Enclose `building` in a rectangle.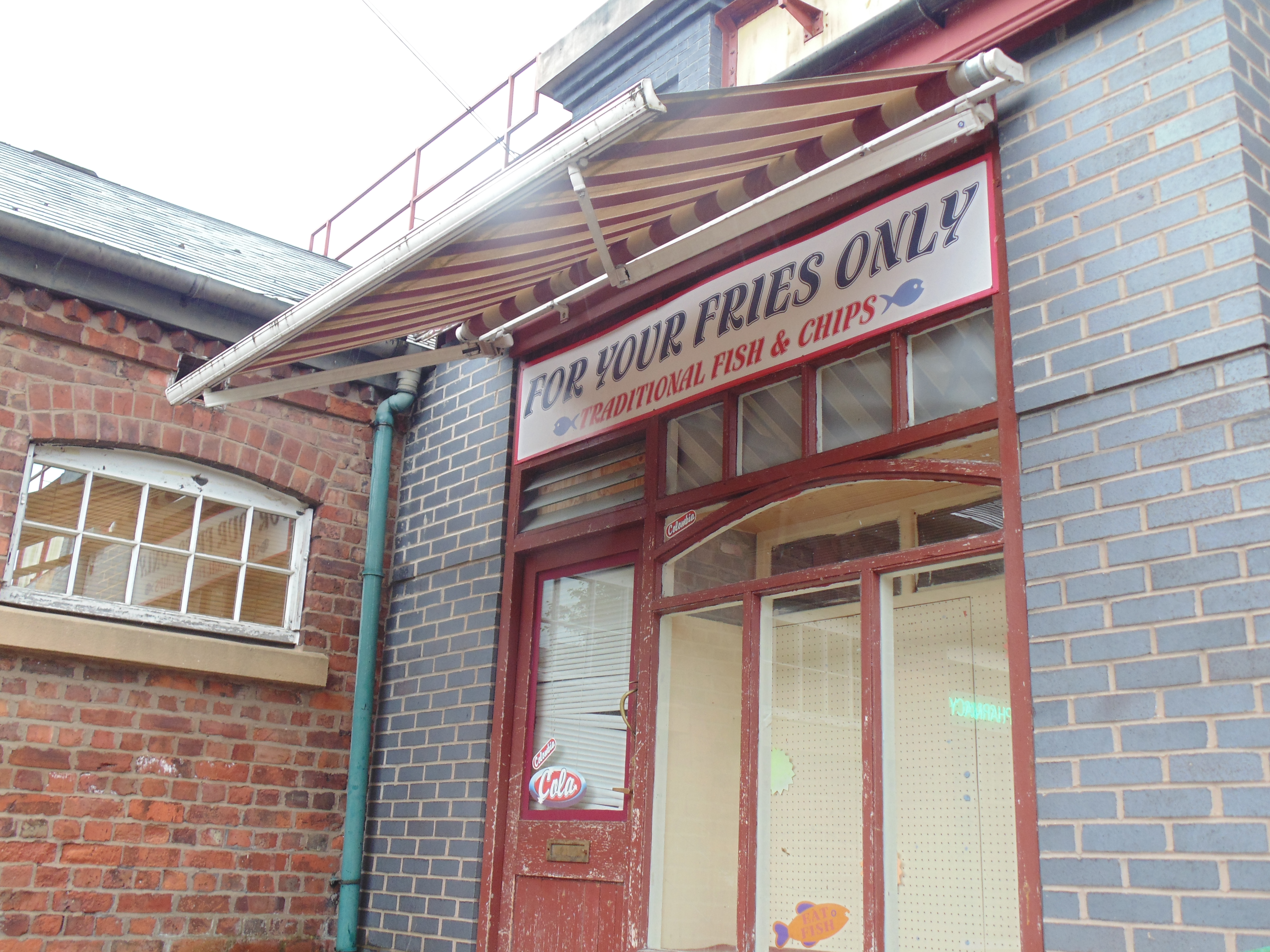
0,0,311,233.
